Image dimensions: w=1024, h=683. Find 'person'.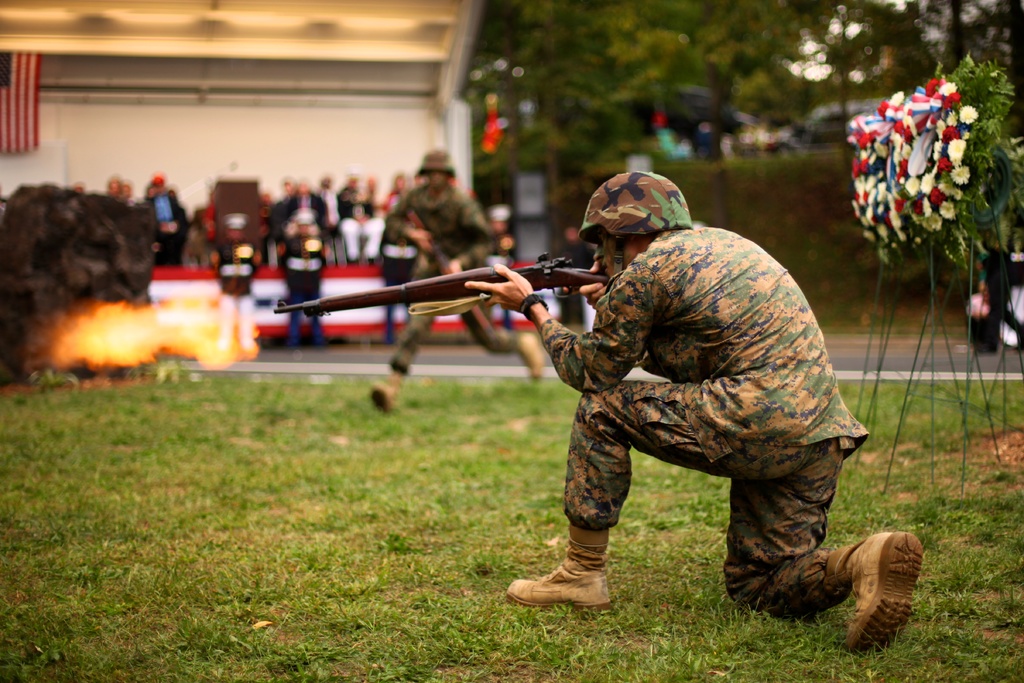
bbox(262, 197, 322, 355).
